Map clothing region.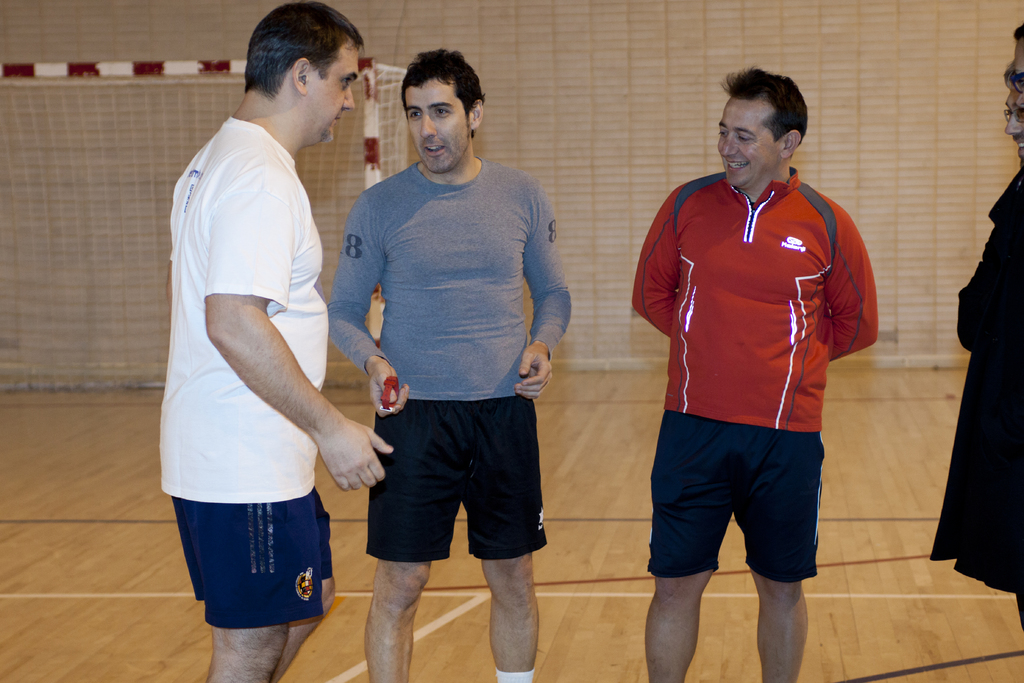
Mapped to BBox(154, 101, 348, 624).
